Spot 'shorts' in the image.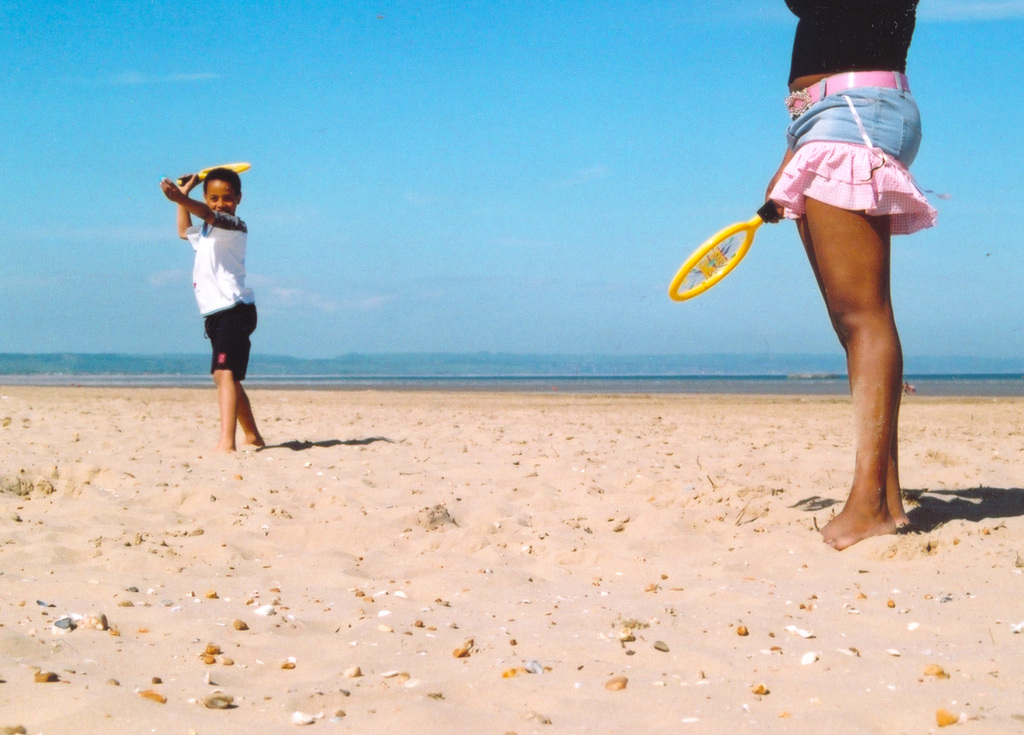
'shorts' found at BBox(204, 300, 260, 378).
